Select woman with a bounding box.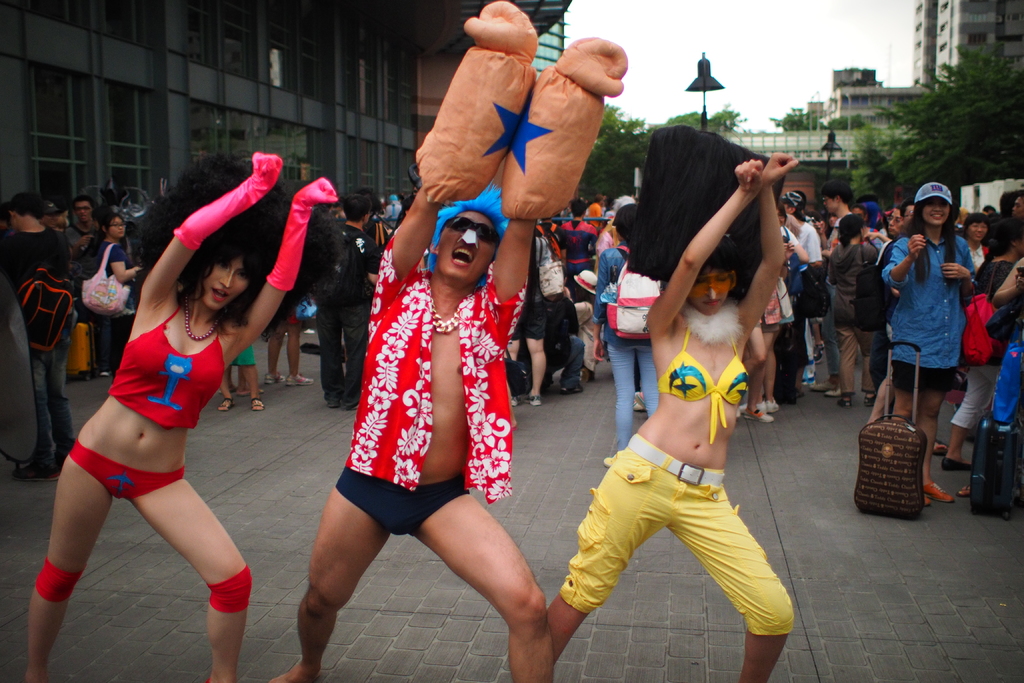
<region>959, 212, 992, 272</region>.
